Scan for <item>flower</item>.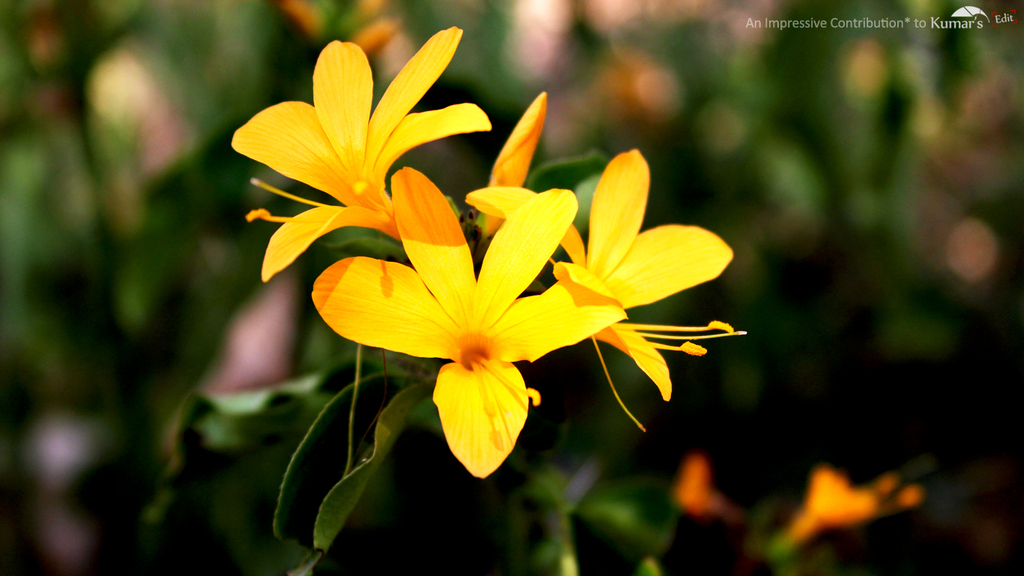
Scan result: <box>666,455,731,516</box>.
